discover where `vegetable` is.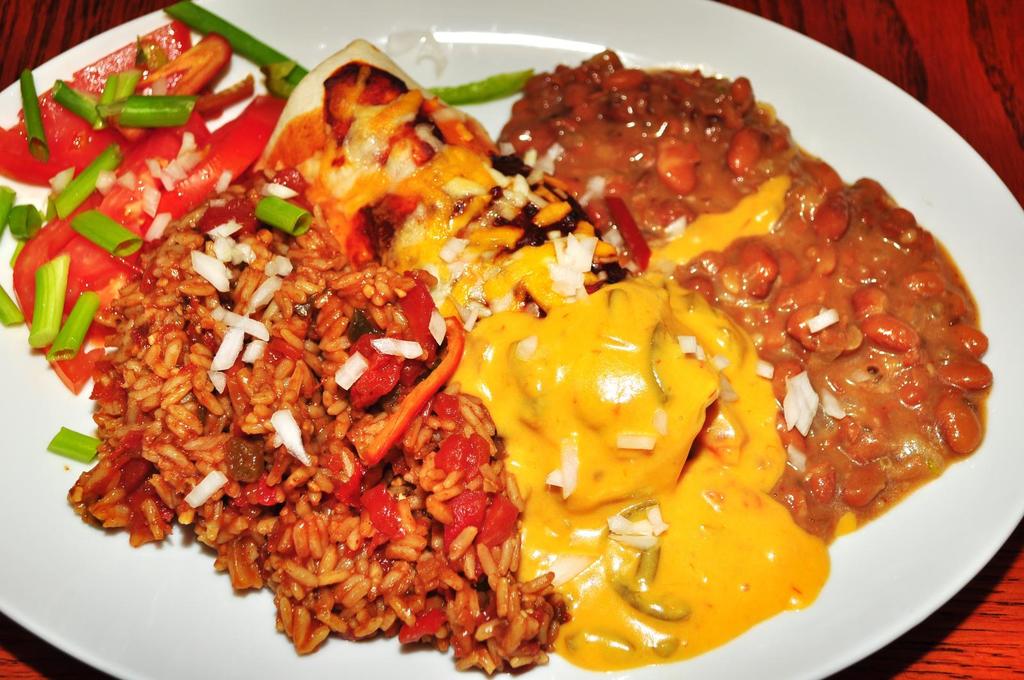
Discovered at (x1=2, y1=19, x2=186, y2=186).
